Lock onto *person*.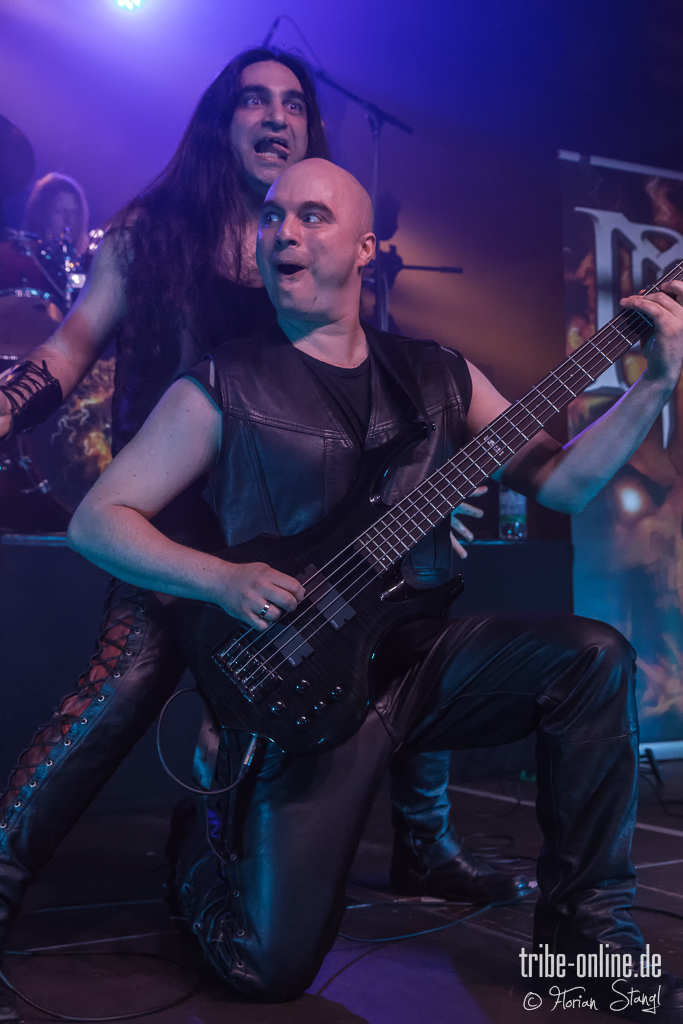
Locked: [16,167,96,272].
